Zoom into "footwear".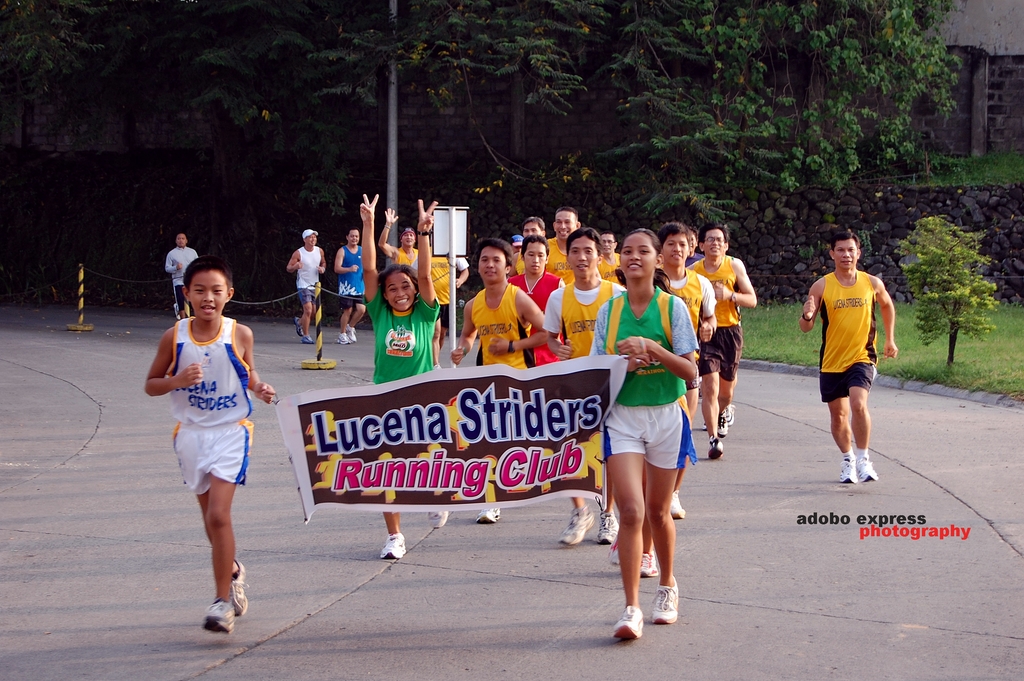
Zoom target: <bbox>200, 600, 230, 637</bbox>.
